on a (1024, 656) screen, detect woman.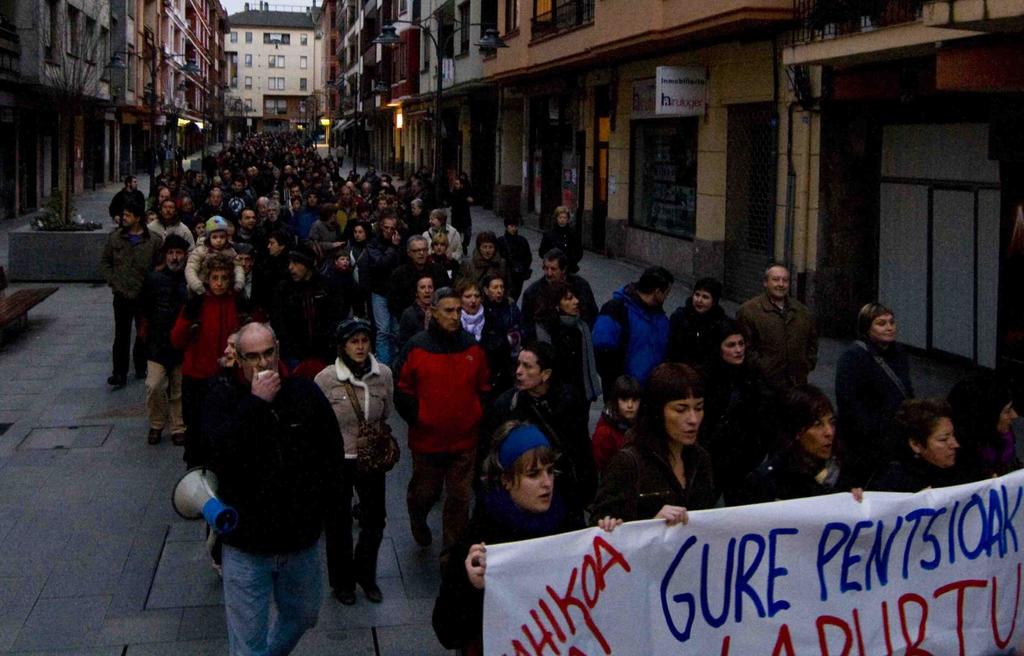
[left=251, top=226, right=286, bottom=309].
